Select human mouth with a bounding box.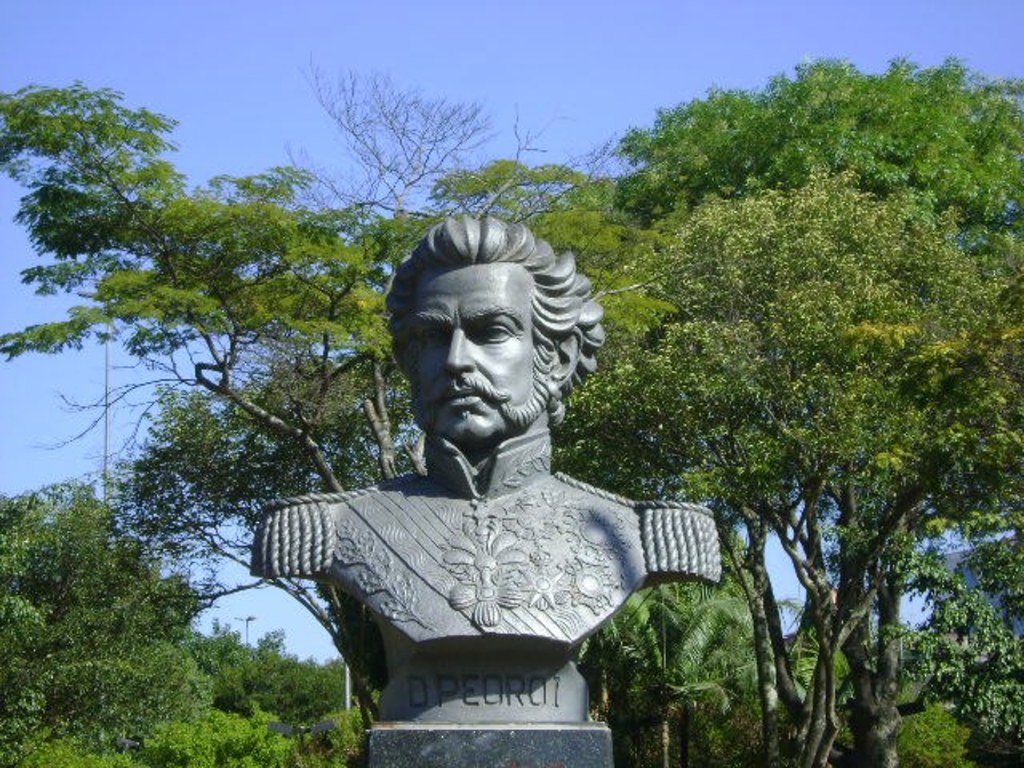
(446,379,486,410).
